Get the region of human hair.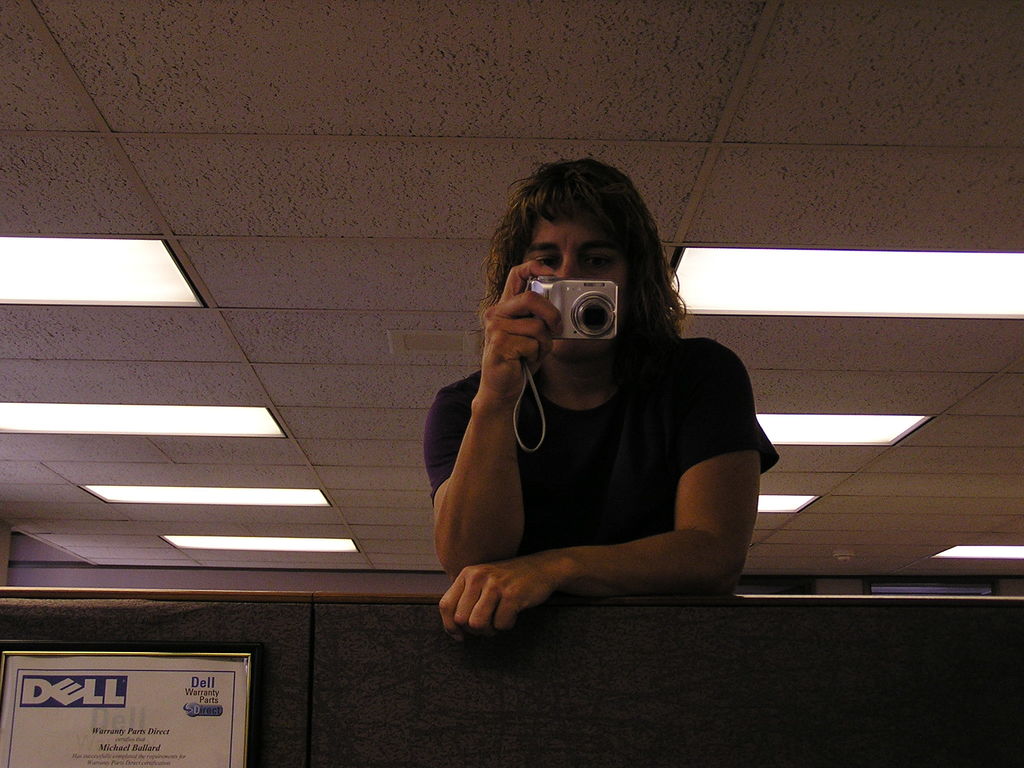
region(488, 161, 665, 363).
